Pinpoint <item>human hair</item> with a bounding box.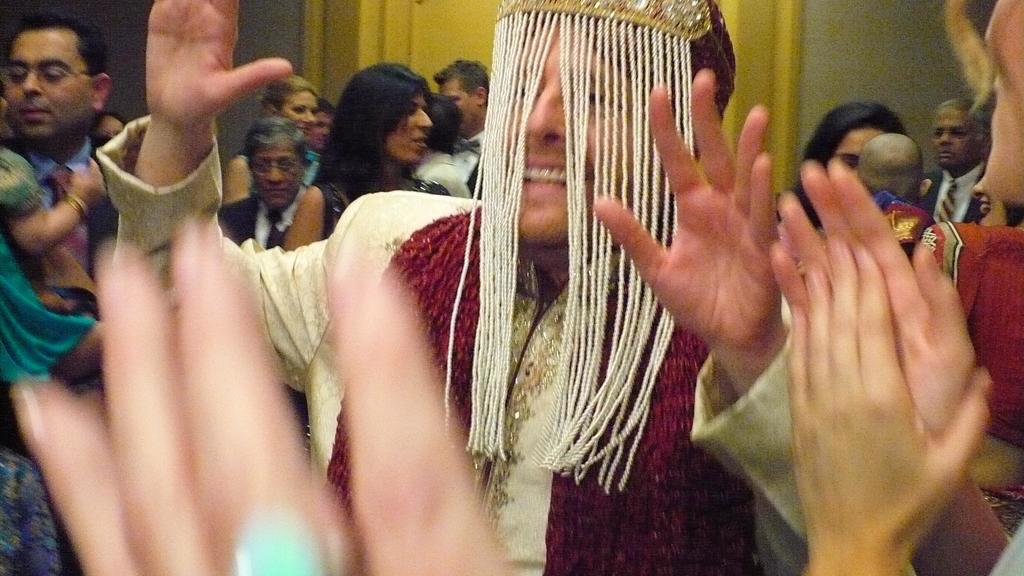
[791,100,912,231].
